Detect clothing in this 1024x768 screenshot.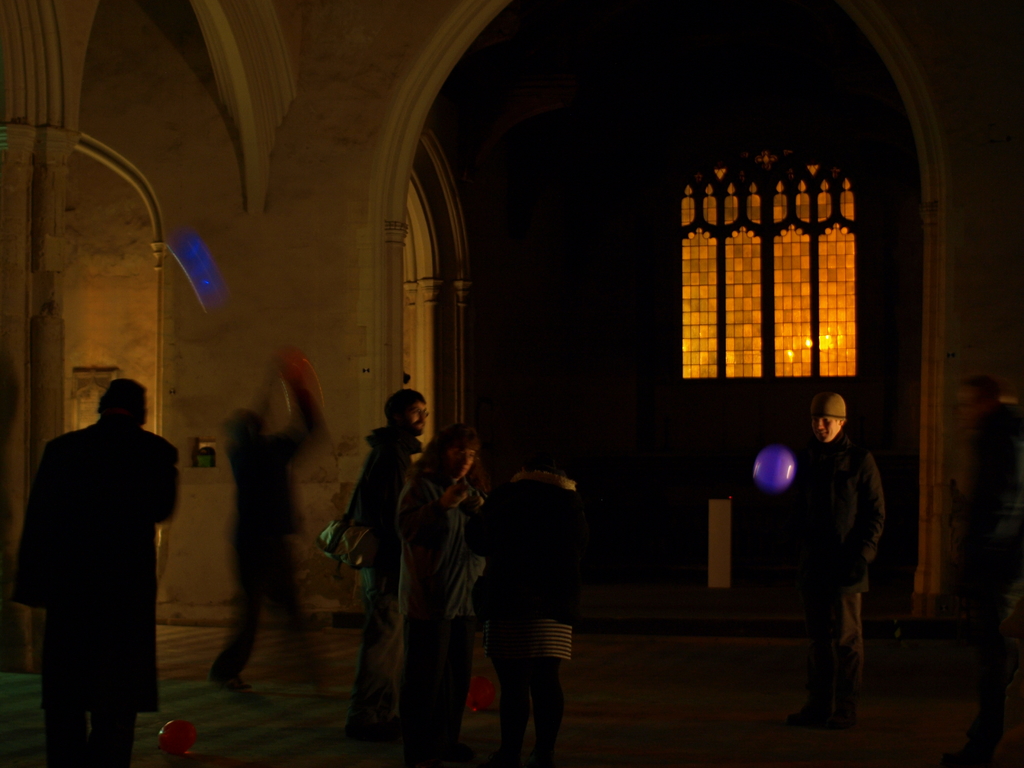
Detection: x1=782, y1=430, x2=888, y2=717.
